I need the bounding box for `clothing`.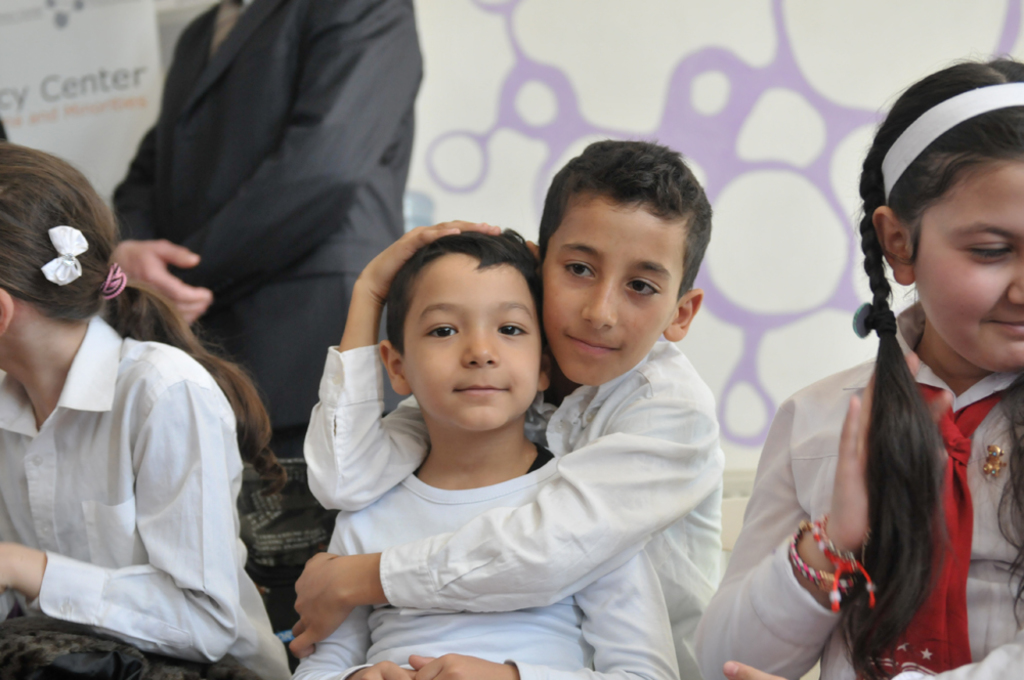
Here it is: <box>295,469,681,679</box>.
